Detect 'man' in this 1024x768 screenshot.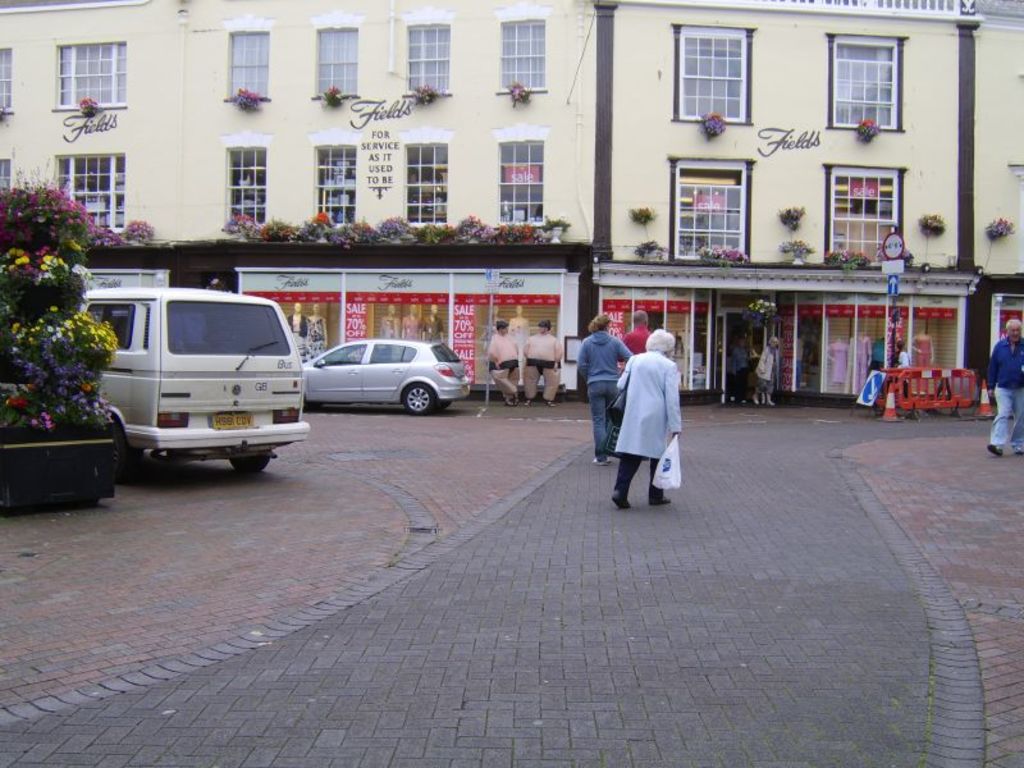
Detection: [983,315,1023,461].
